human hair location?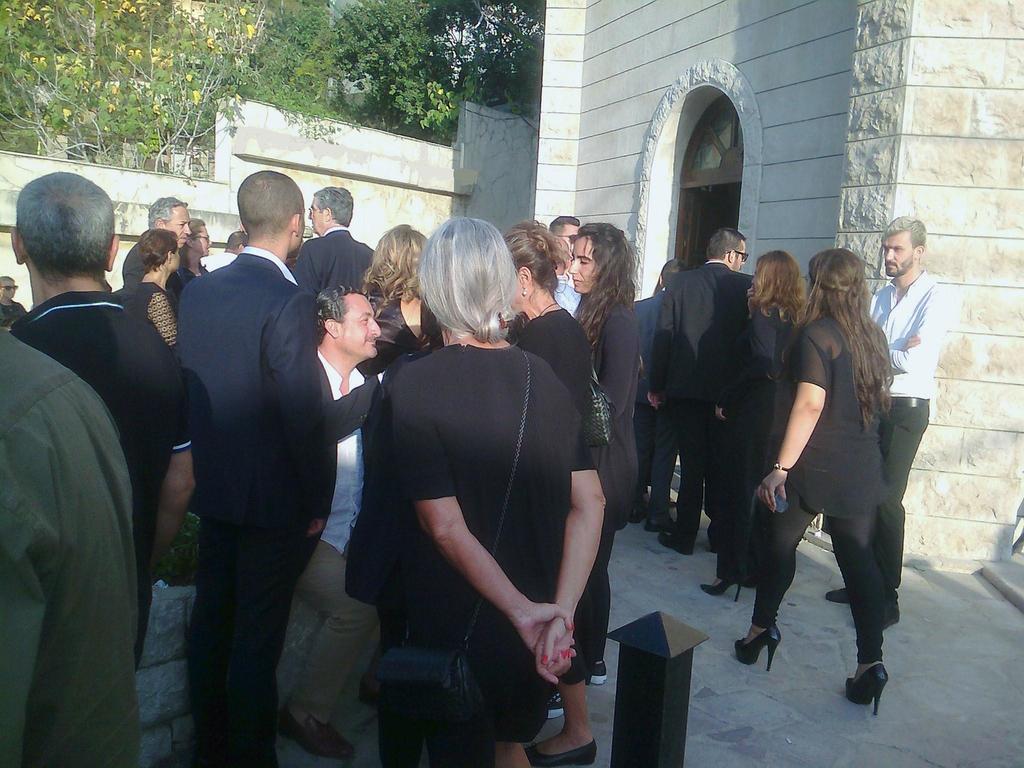
[x1=754, y1=243, x2=805, y2=317]
